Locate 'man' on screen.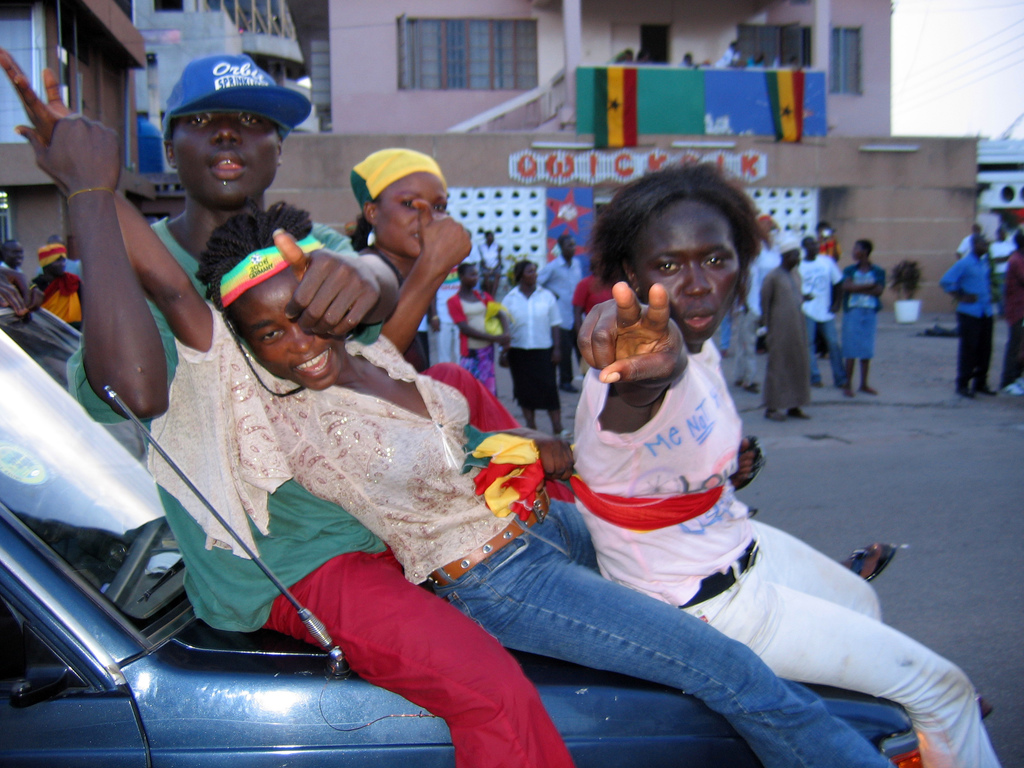
On screen at 959, 221, 996, 315.
